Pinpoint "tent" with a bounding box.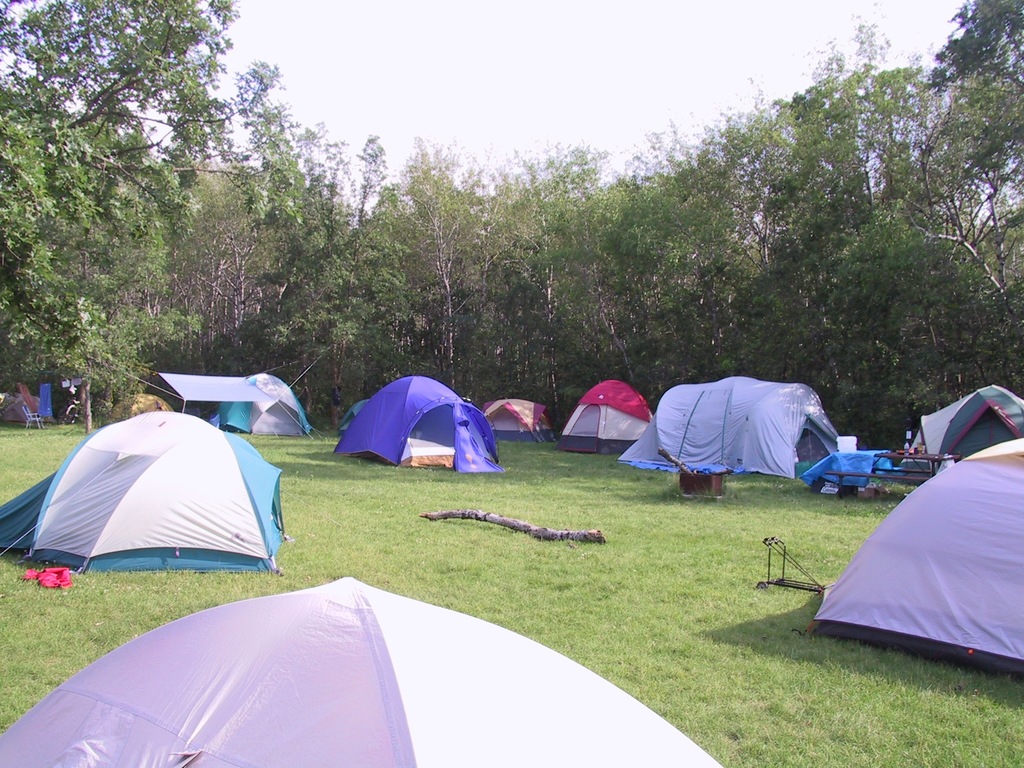
[x1=630, y1=383, x2=848, y2=472].
